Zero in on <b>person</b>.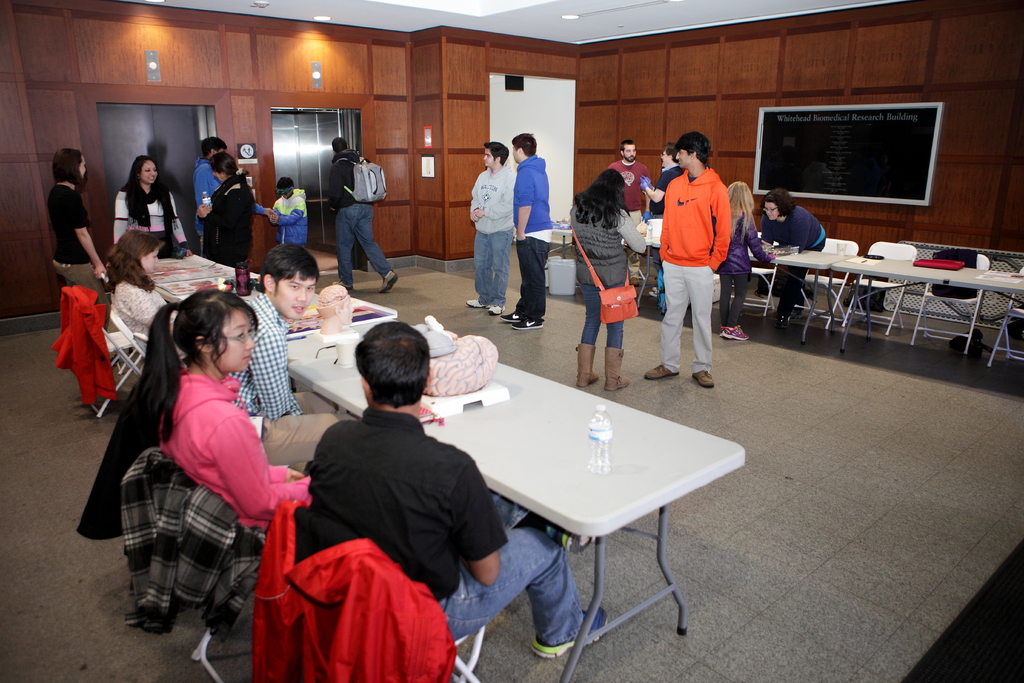
Zeroed in: x1=568, y1=168, x2=647, y2=393.
